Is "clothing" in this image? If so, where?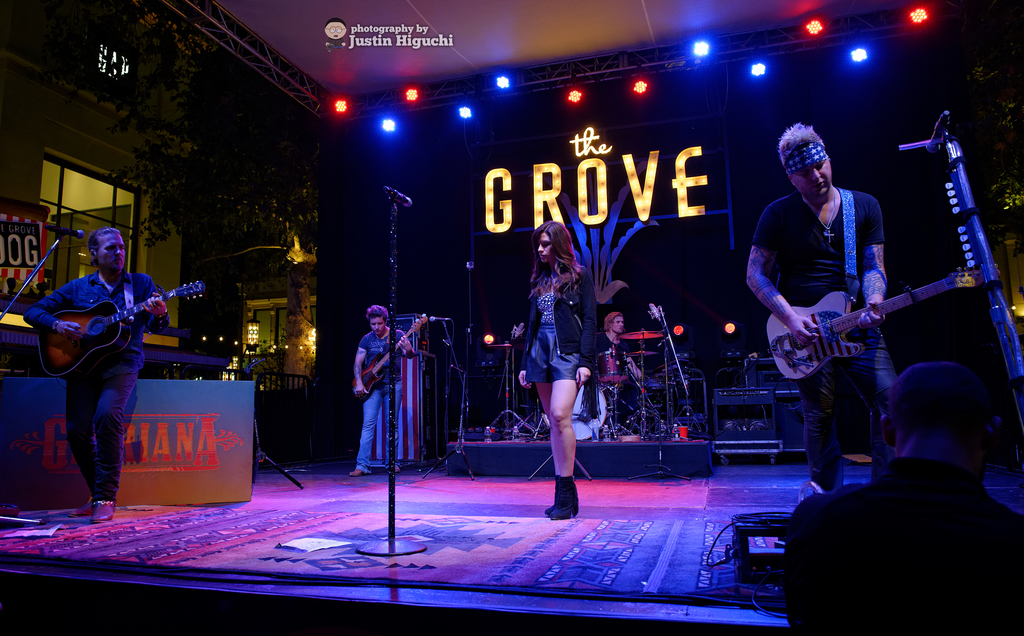
Yes, at bbox=(739, 172, 905, 486).
